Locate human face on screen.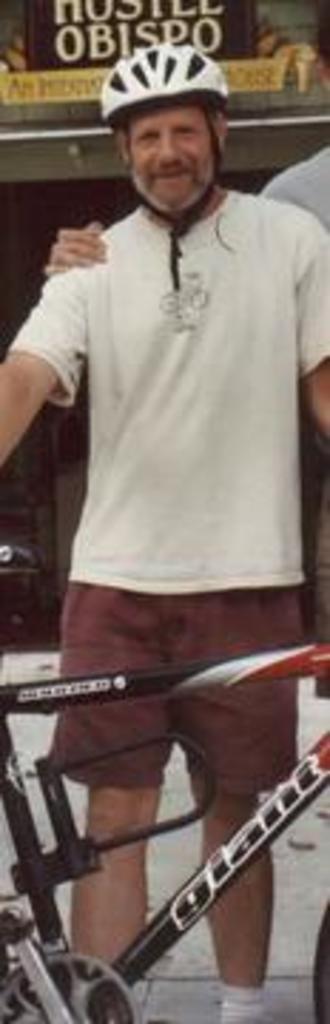
On screen at 125, 102, 202, 208.
